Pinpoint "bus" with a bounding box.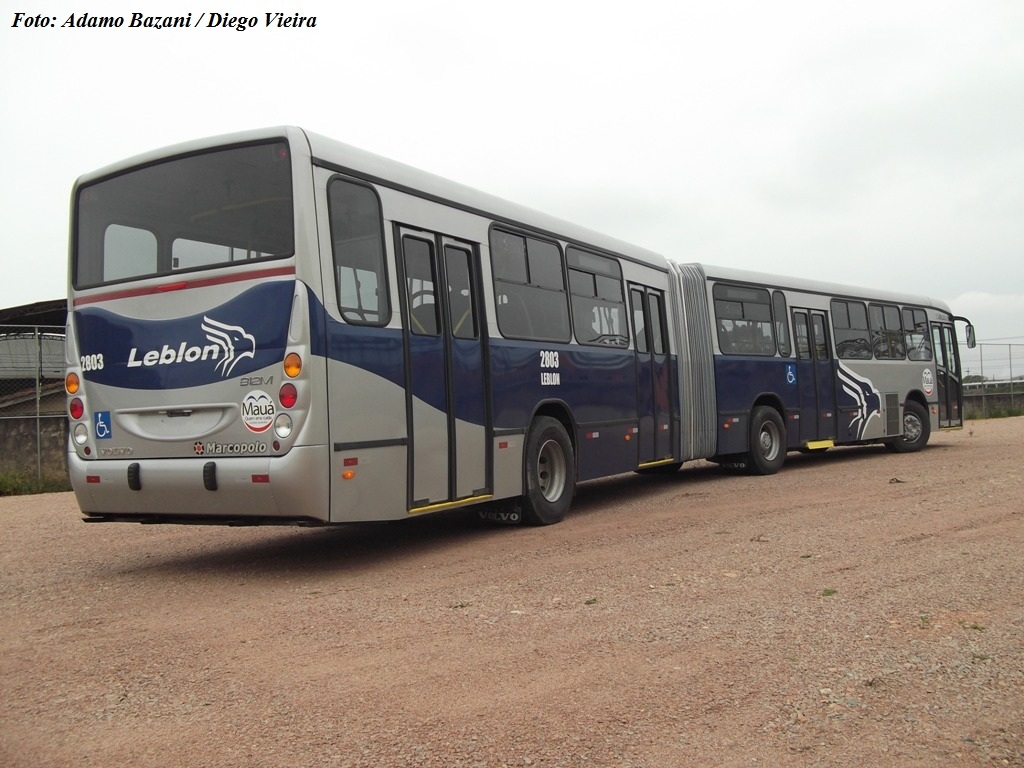
<bbox>62, 122, 980, 525</bbox>.
